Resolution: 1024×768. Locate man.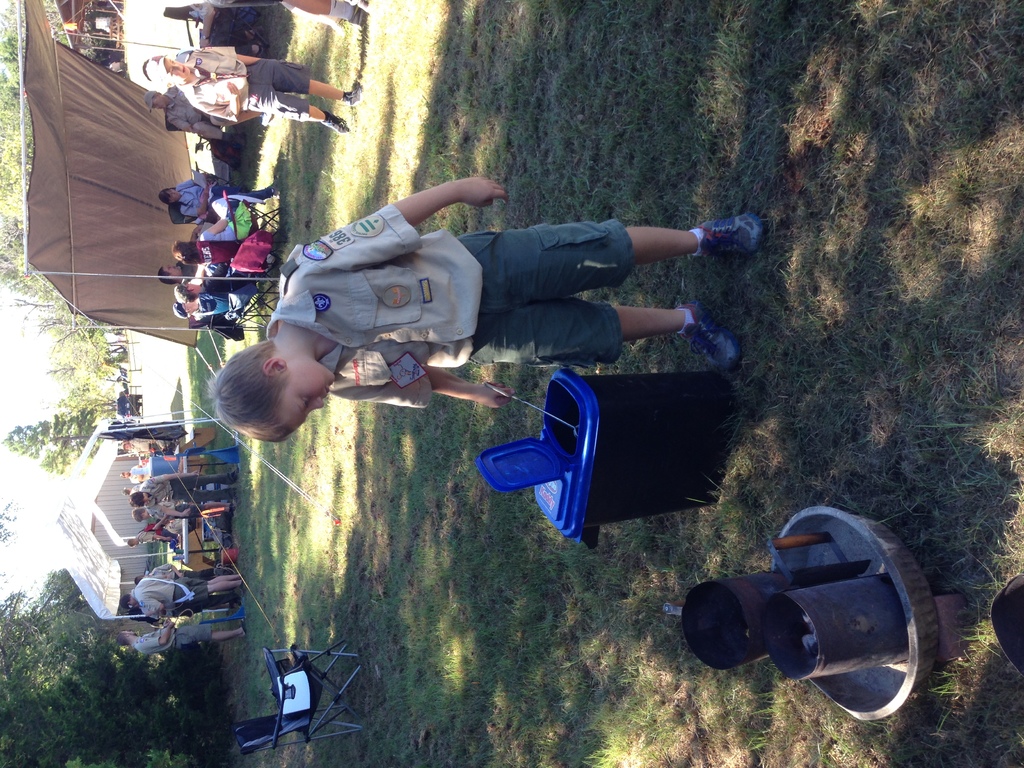
crop(172, 258, 279, 296).
